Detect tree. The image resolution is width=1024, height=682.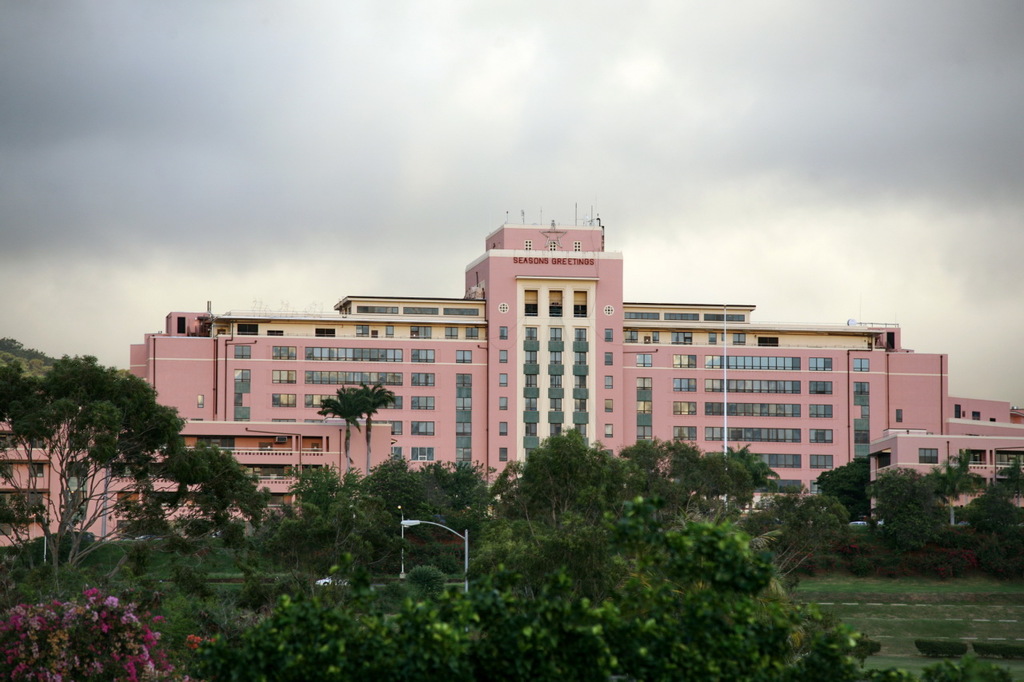
(left=0, top=351, right=182, bottom=582).
